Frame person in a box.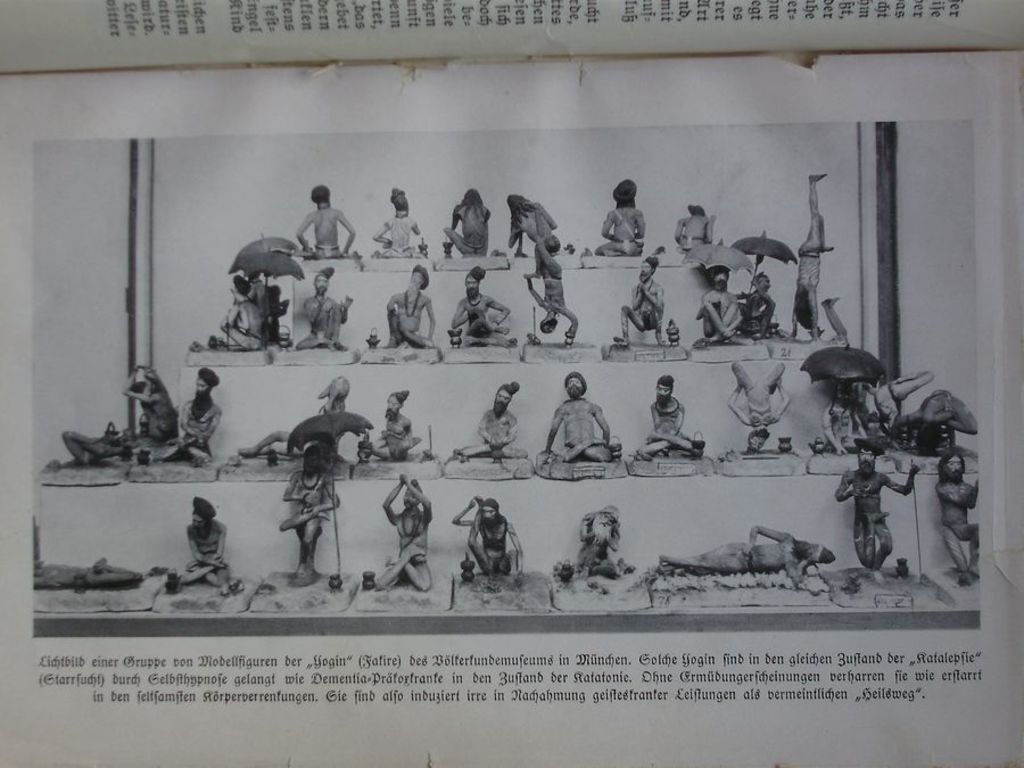
{"left": 383, "top": 265, "right": 436, "bottom": 349}.
